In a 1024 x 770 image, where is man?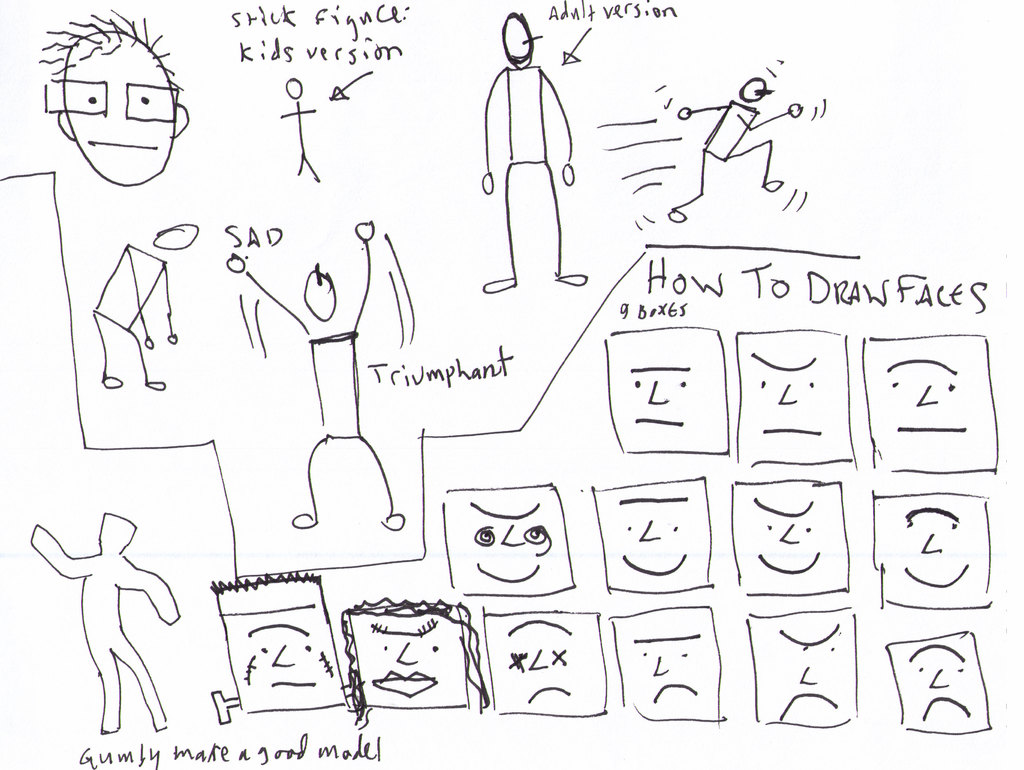
bbox=(37, 6, 187, 186).
